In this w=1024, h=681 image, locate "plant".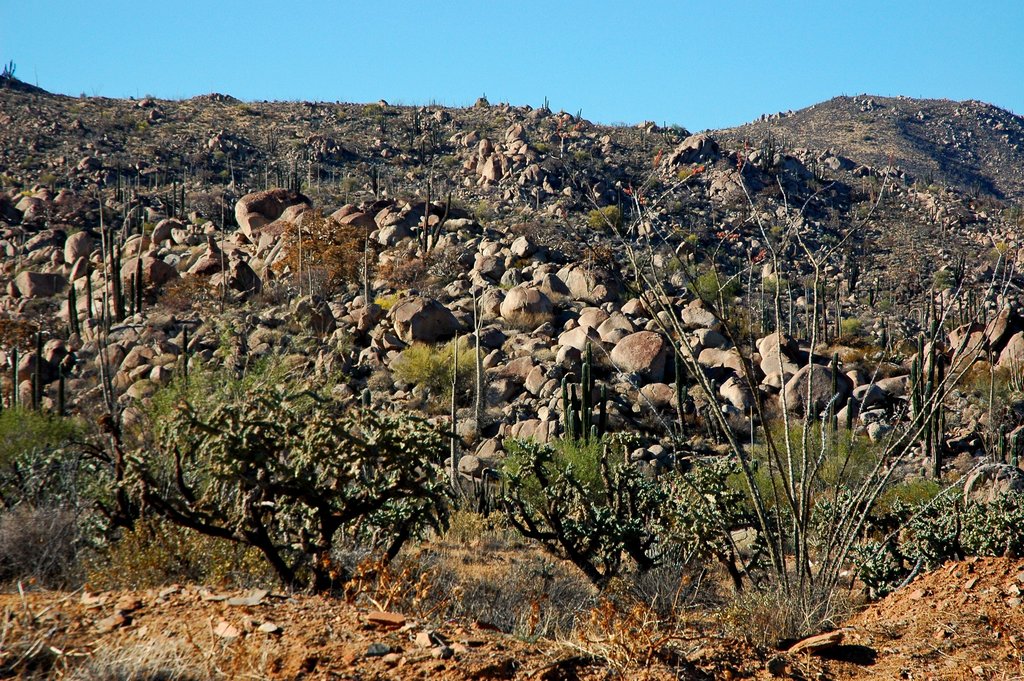
Bounding box: <bbox>710, 569, 847, 644</bbox>.
